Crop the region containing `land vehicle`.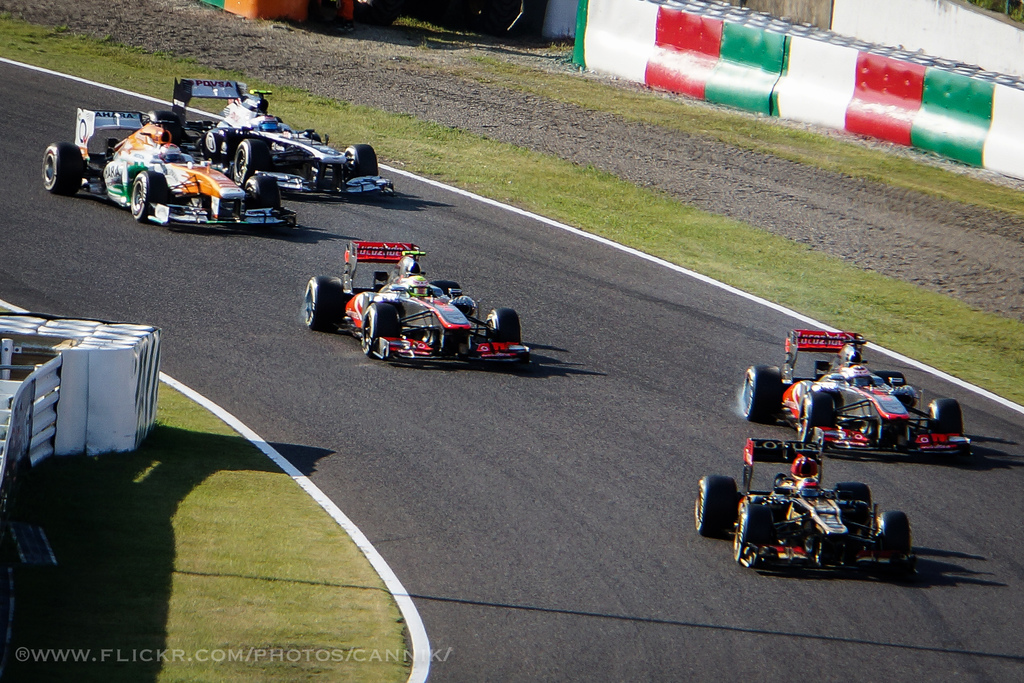
Crop region: (306, 240, 532, 363).
